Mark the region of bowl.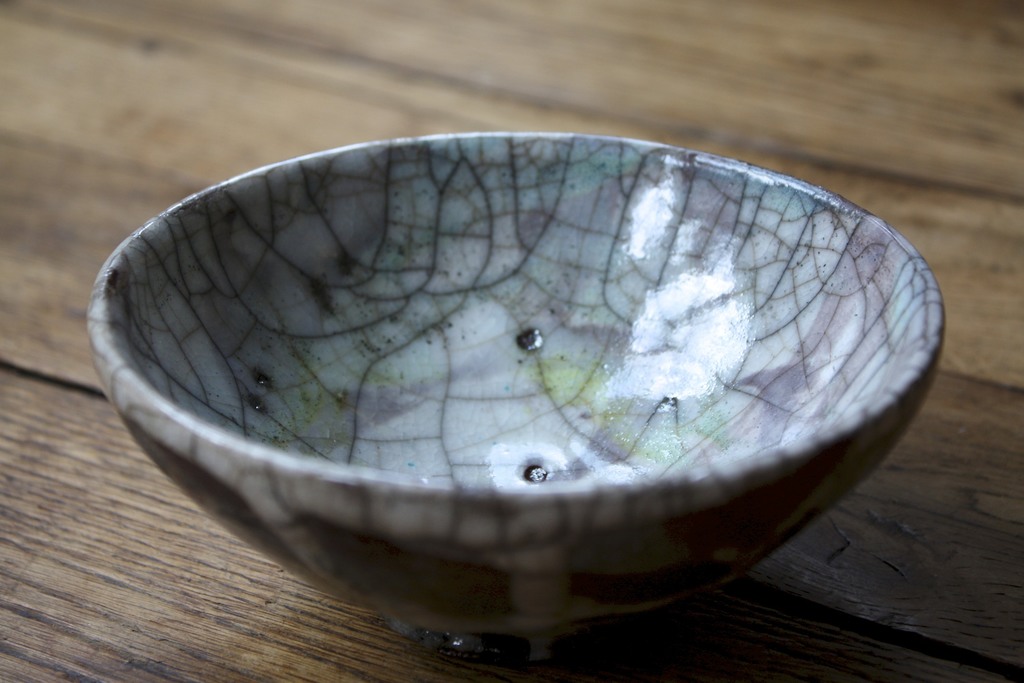
Region: (x1=79, y1=122, x2=947, y2=661).
